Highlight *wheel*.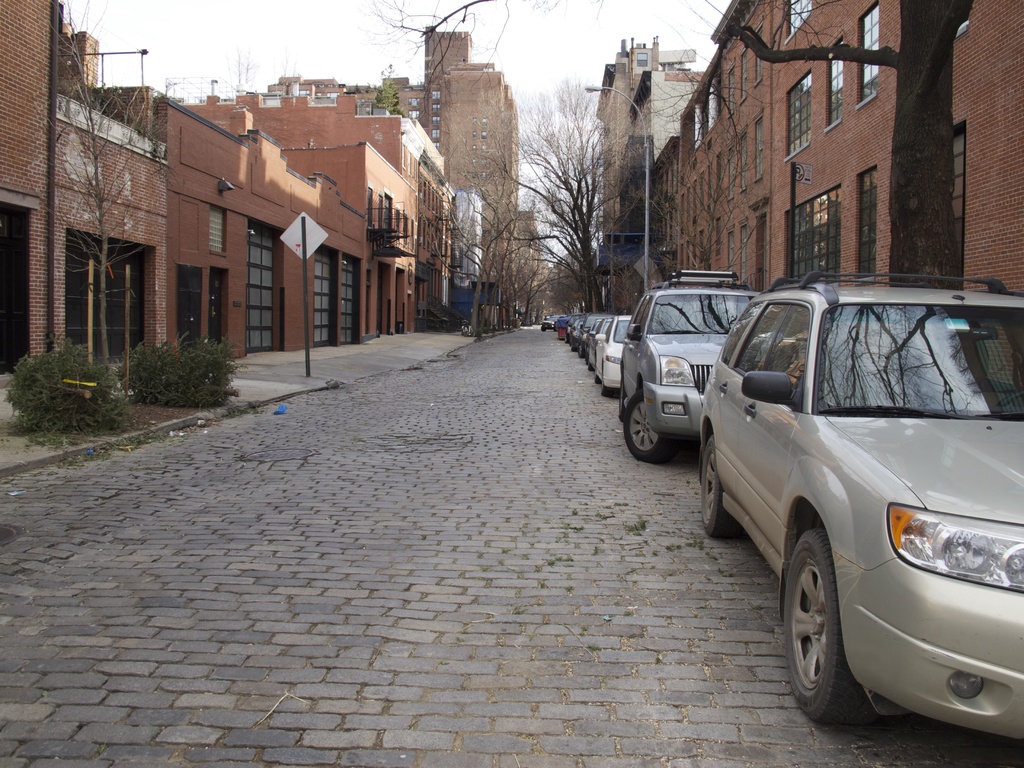
Highlighted region: region(784, 508, 920, 730).
